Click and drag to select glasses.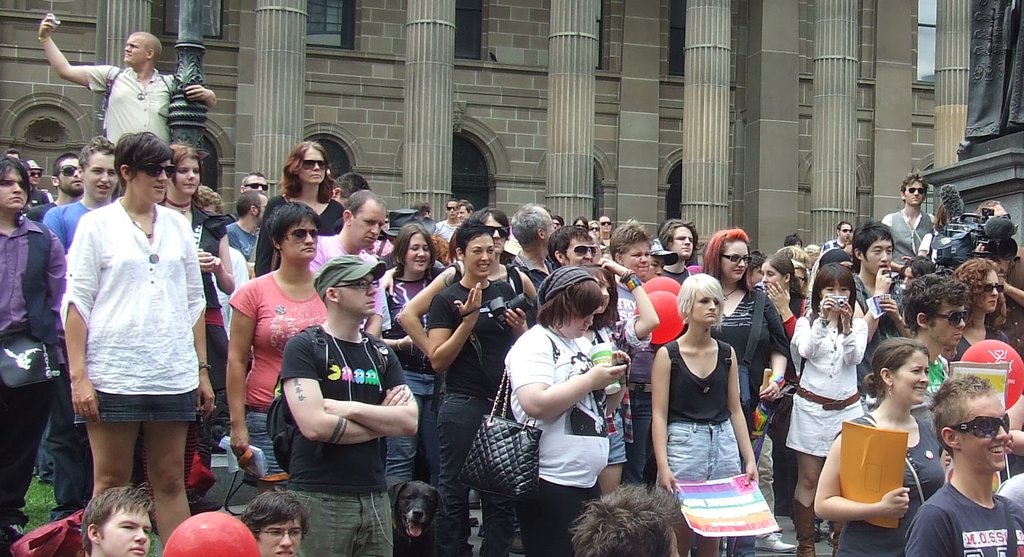
Selection: [x1=721, y1=252, x2=753, y2=262].
